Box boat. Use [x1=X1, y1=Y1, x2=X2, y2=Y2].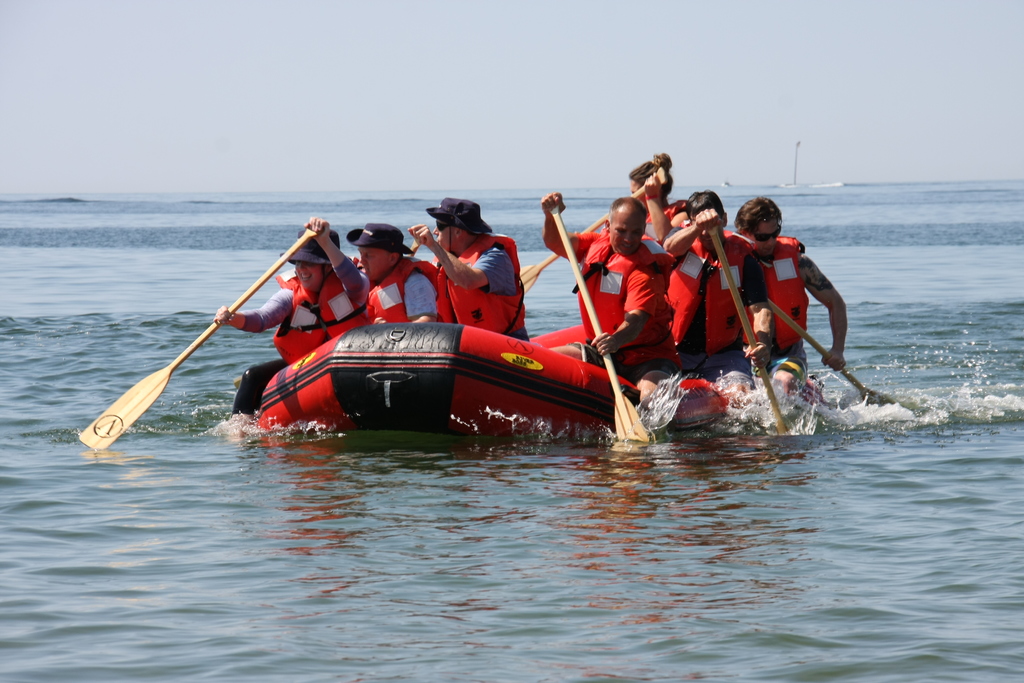
[x1=251, y1=325, x2=823, y2=441].
